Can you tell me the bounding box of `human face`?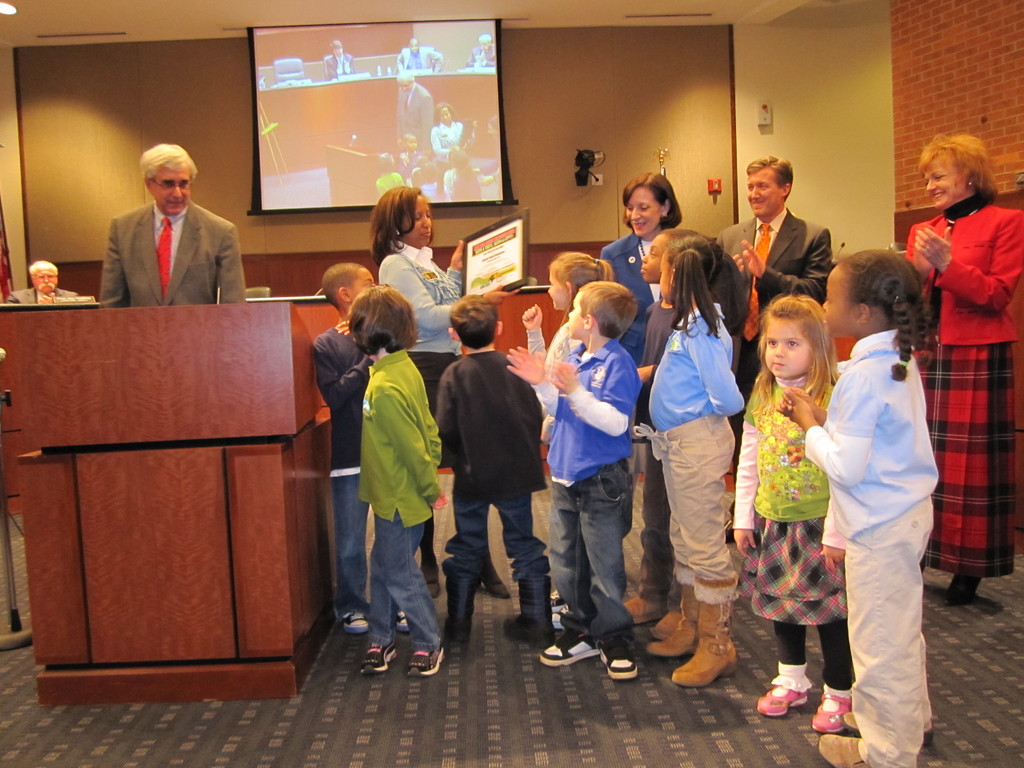
BBox(332, 46, 342, 57).
